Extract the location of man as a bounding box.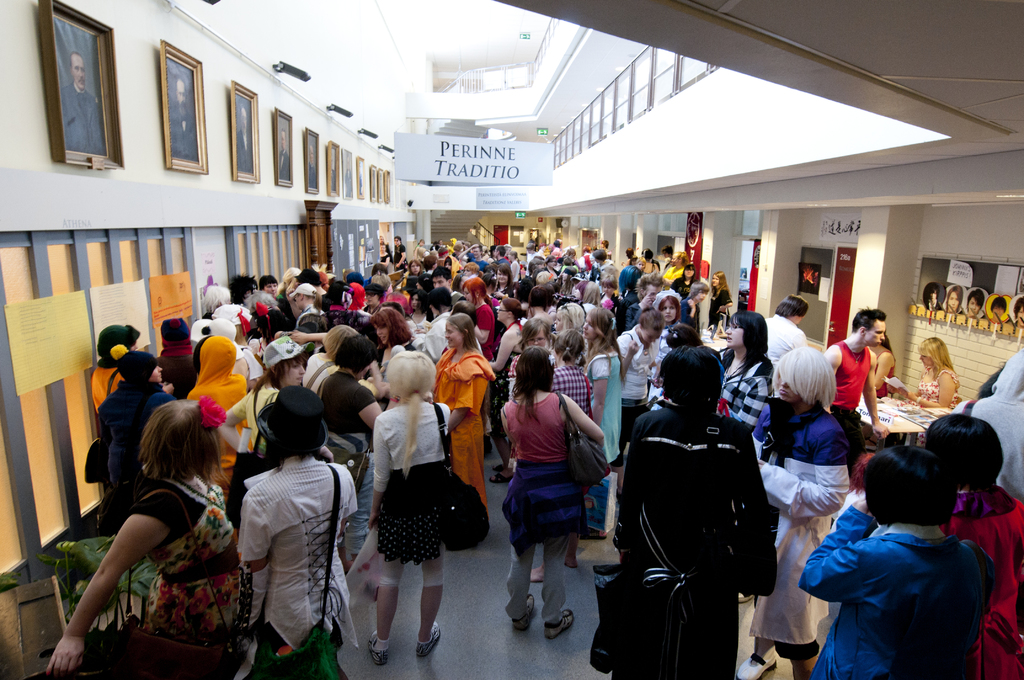
box(947, 284, 966, 312).
